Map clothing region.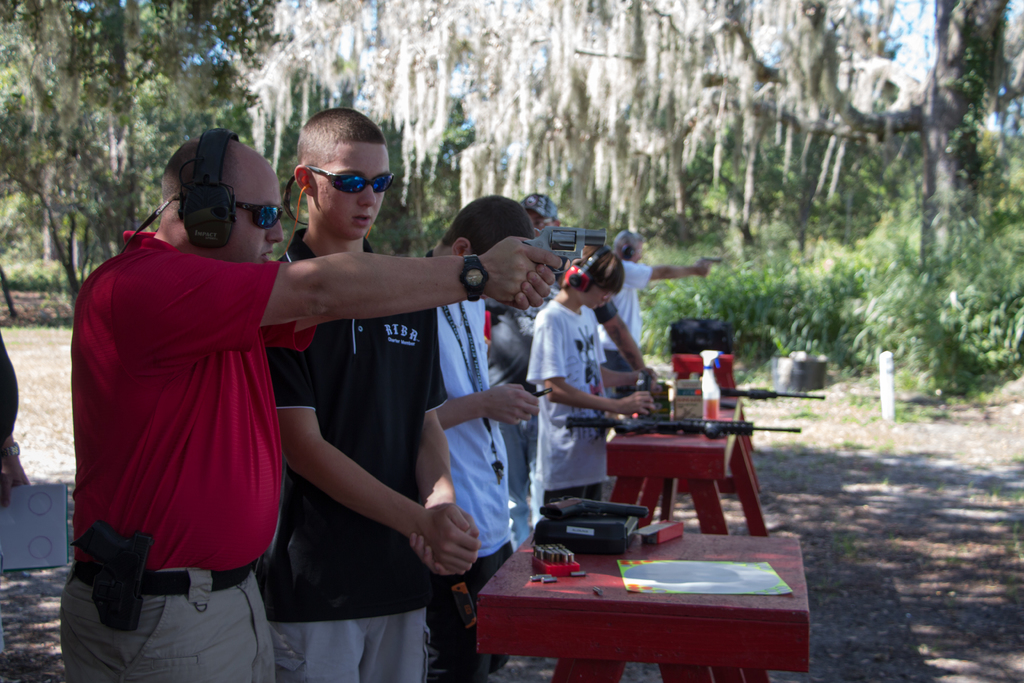
Mapped to pyautogui.locateOnScreen(72, 193, 279, 617).
